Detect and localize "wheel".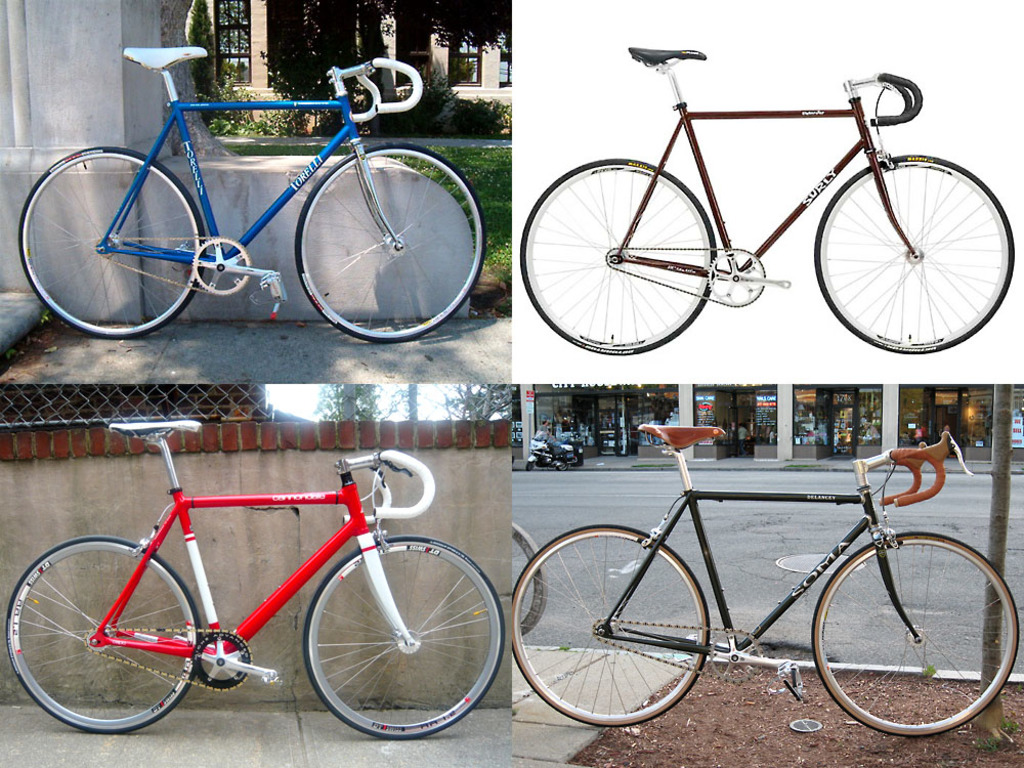
Localized at [x1=525, y1=463, x2=535, y2=474].
